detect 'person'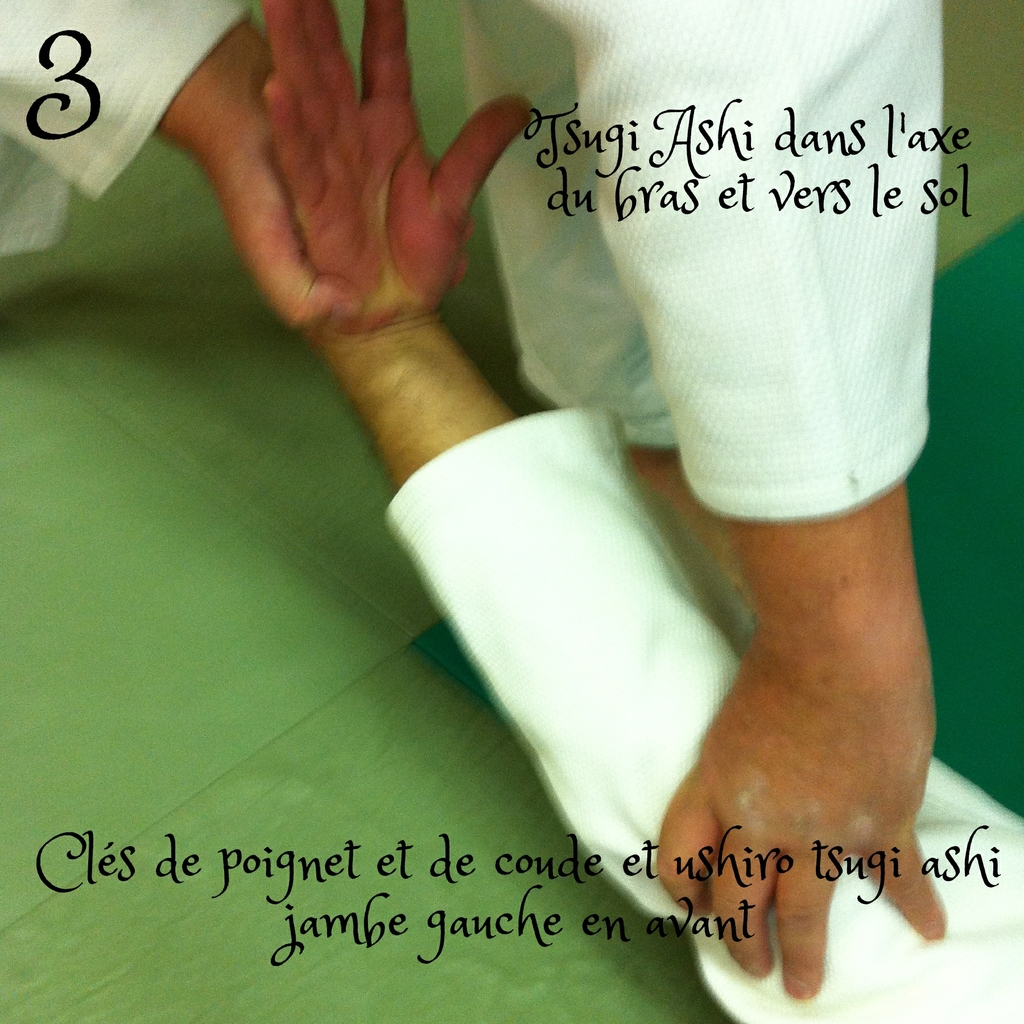
rect(0, 0, 481, 323)
